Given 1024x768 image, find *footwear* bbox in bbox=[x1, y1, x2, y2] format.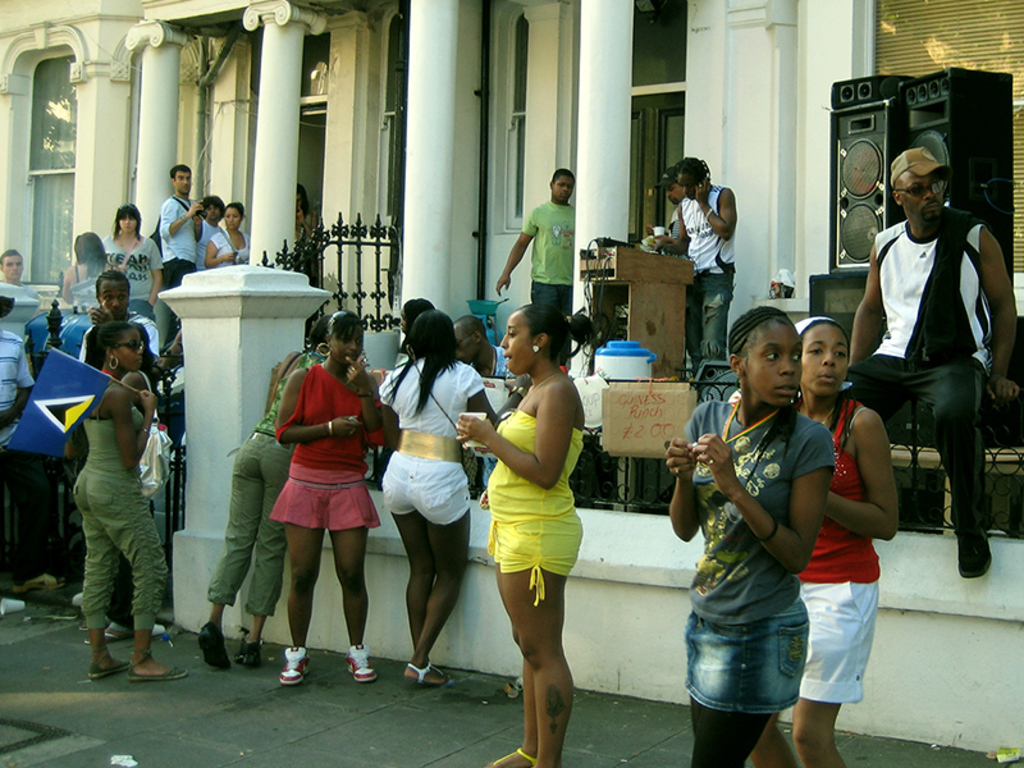
bbox=[87, 649, 131, 676].
